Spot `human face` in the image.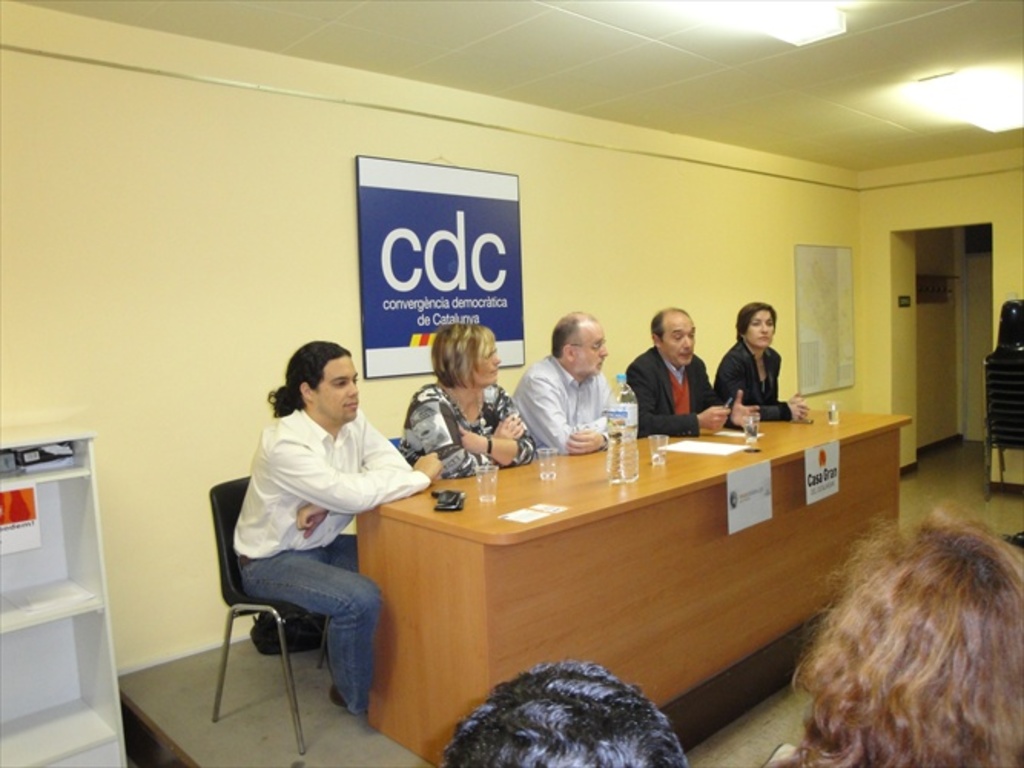
`human face` found at [745, 312, 775, 343].
